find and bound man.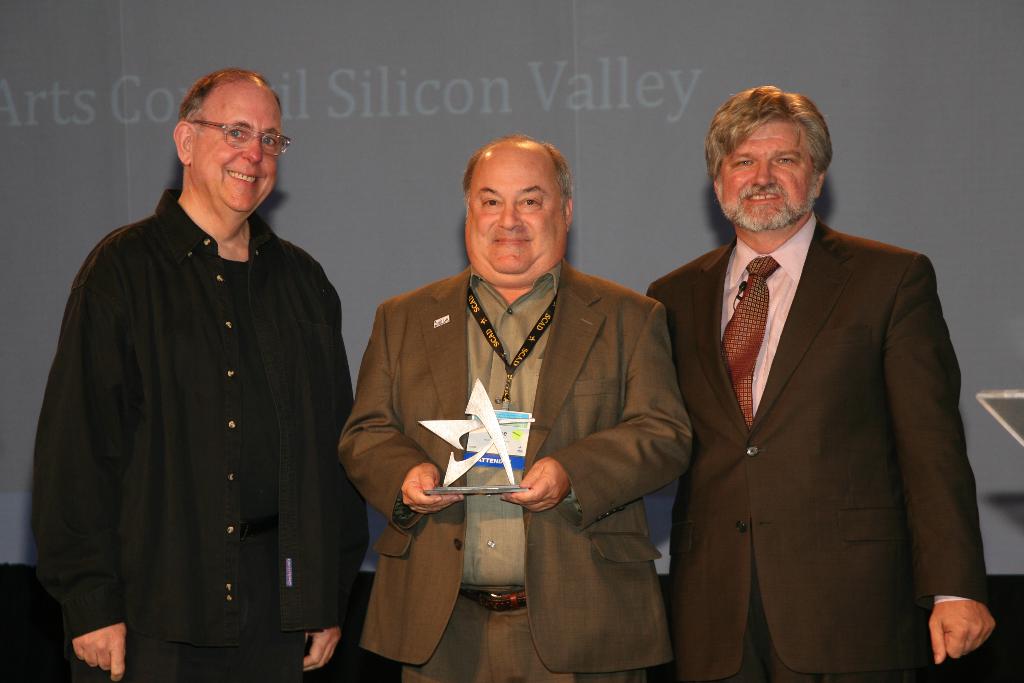
Bound: [334, 136, 698, 682].
